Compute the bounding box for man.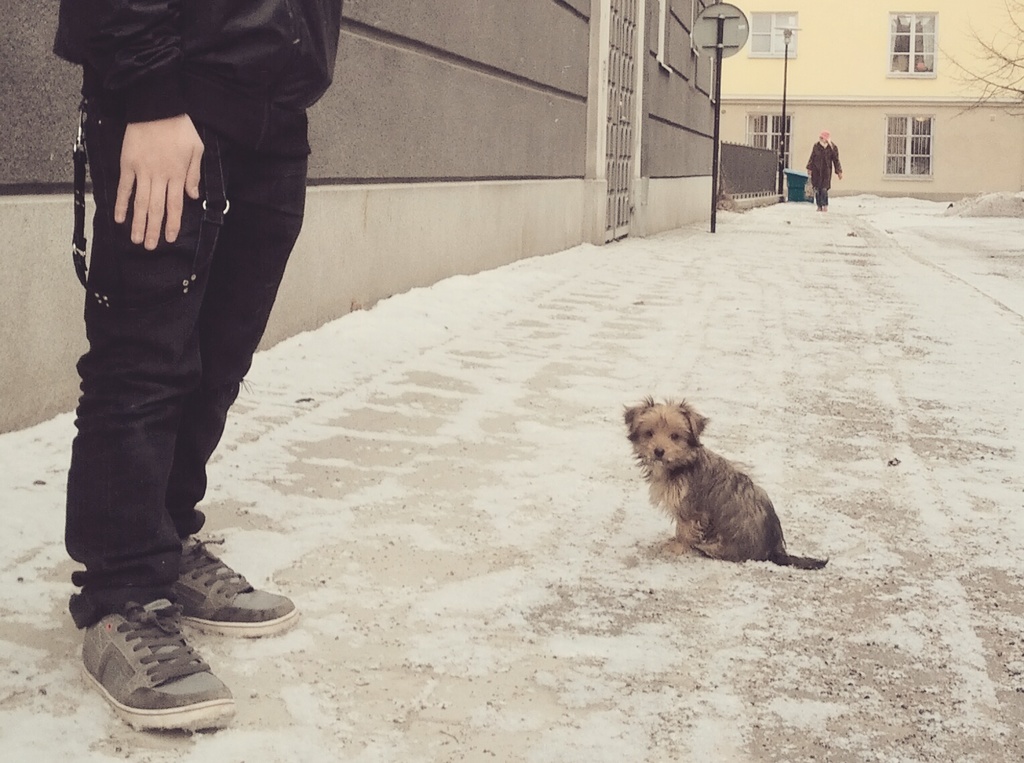
bbox=[805, 131, 869, 207].
